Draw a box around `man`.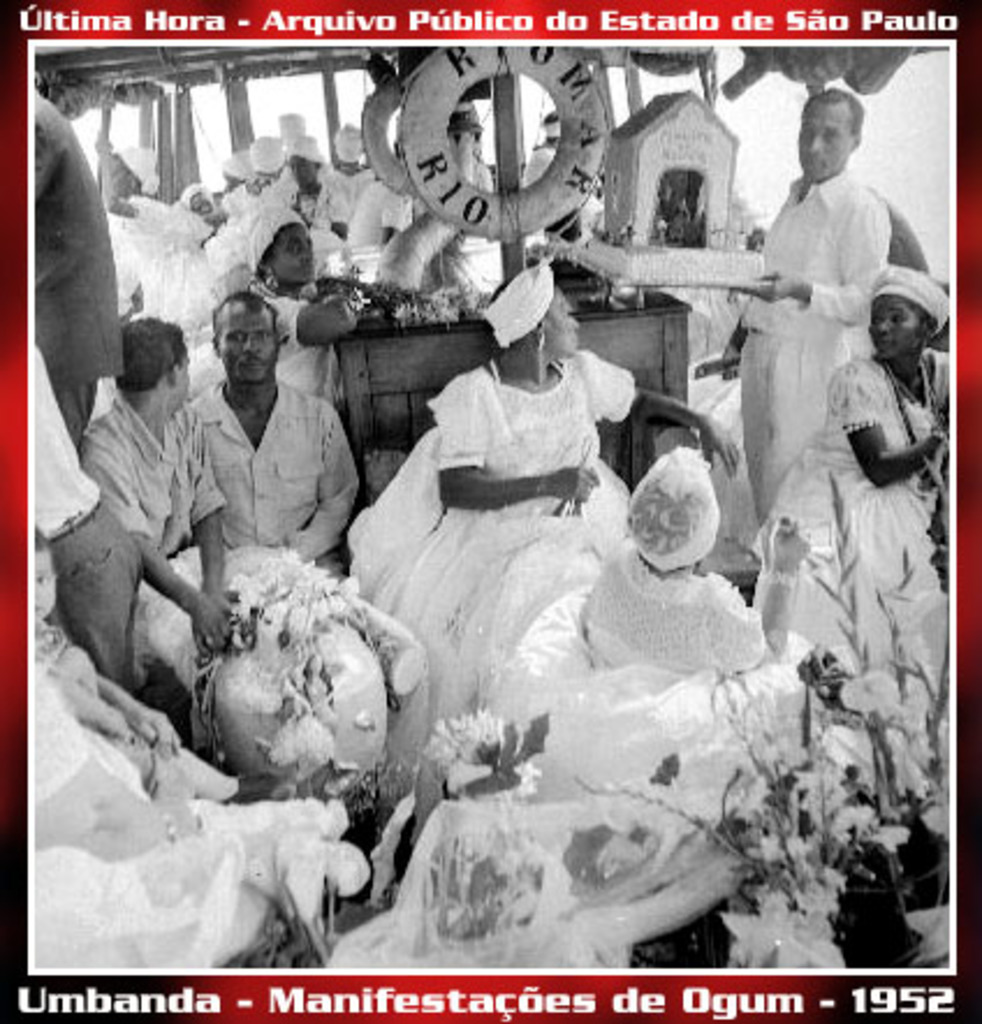
32,81,125,454.
